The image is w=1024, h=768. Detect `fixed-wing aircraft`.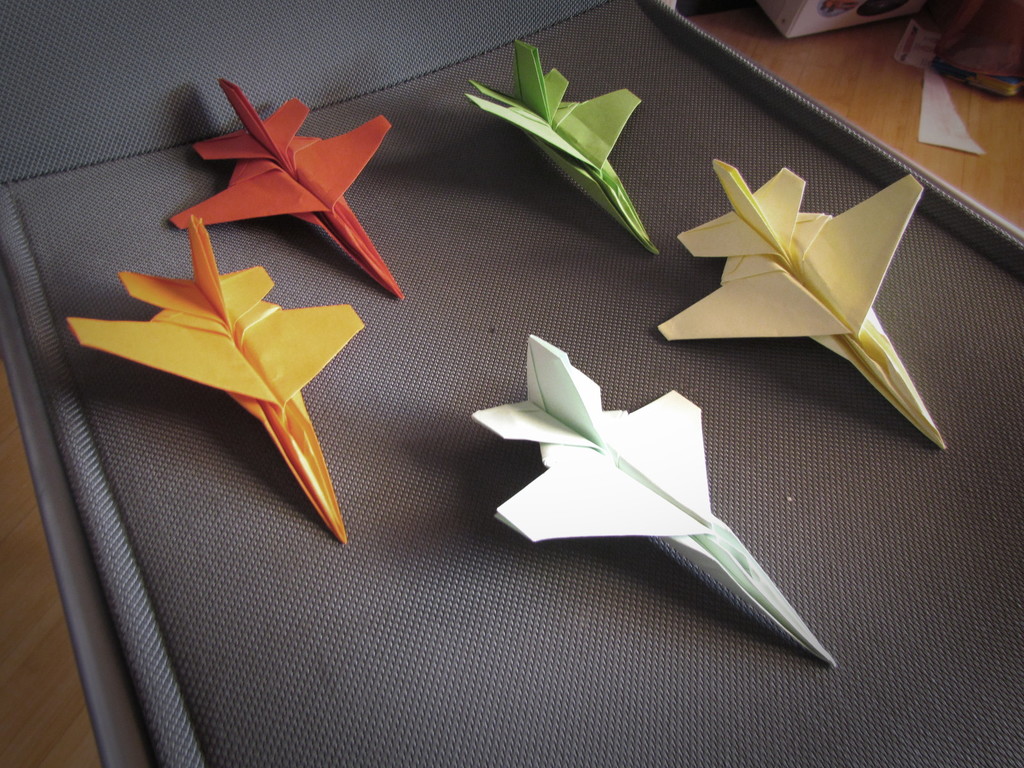
Detection: [166,74,403,303].
